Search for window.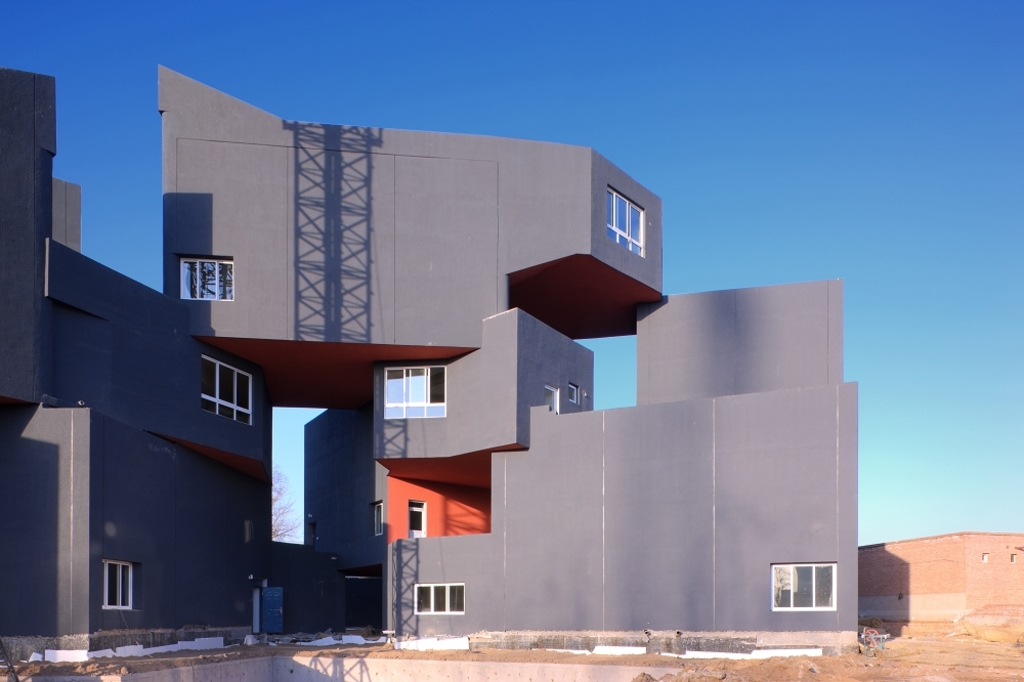
Found at (101,560,141,609).
